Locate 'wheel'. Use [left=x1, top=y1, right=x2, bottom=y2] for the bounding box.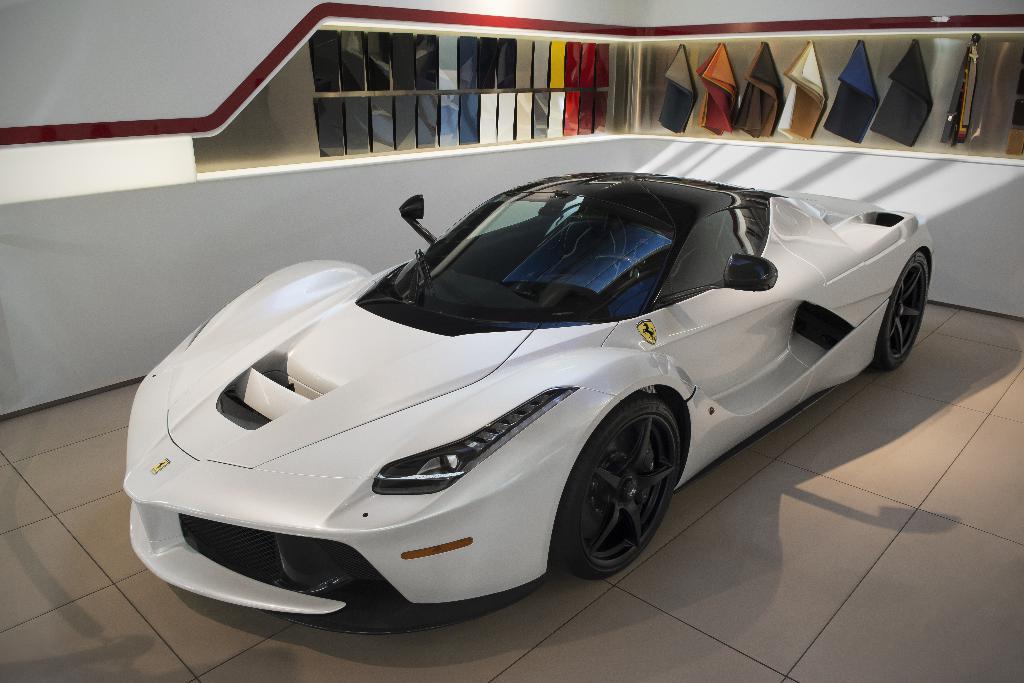
[left=873, top=252, right=934, bottom=370].
